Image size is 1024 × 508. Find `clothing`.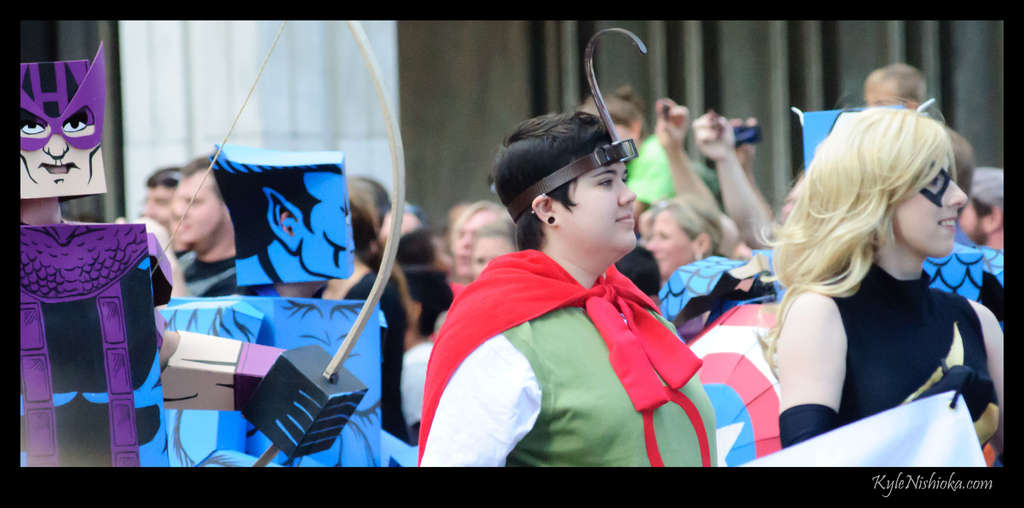
[x1=413, y1=237, x2=729, y2=472].
